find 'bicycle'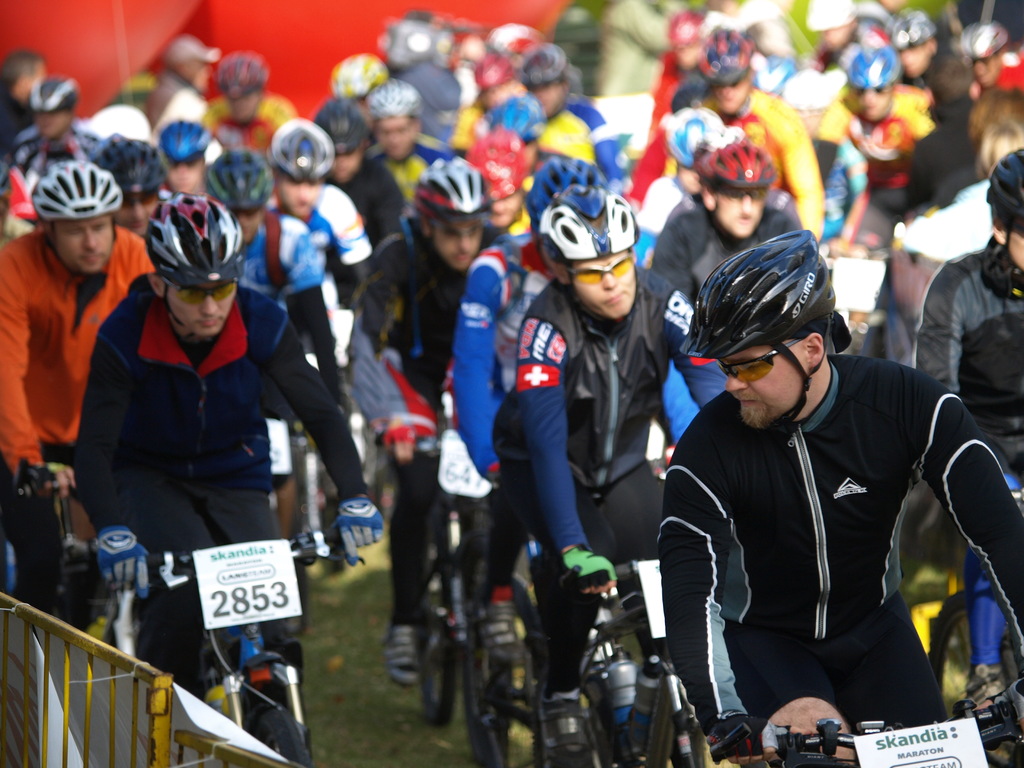
pyautogui.locateOnScreen(480, 486, 538, 767)
